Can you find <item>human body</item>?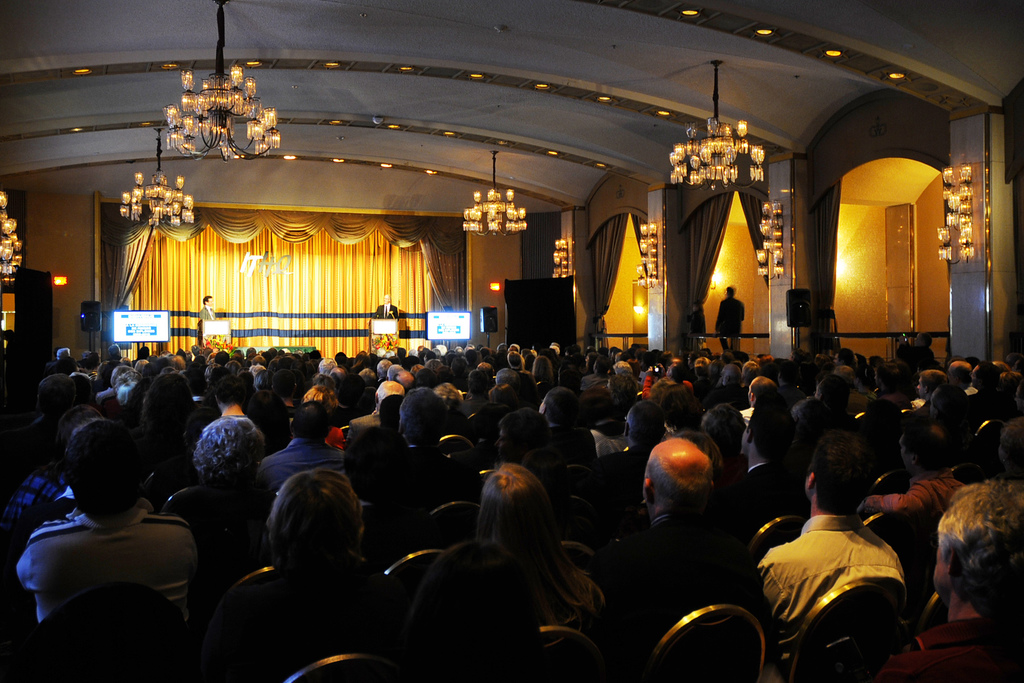
Yes, bounding box: 719 297 747 348.
